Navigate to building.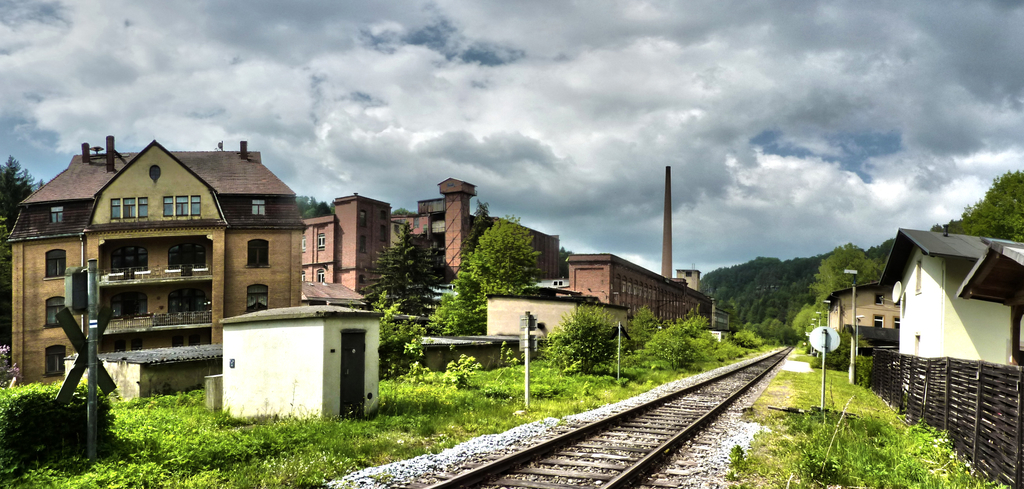
Navigation target: 303/186/394/297.
